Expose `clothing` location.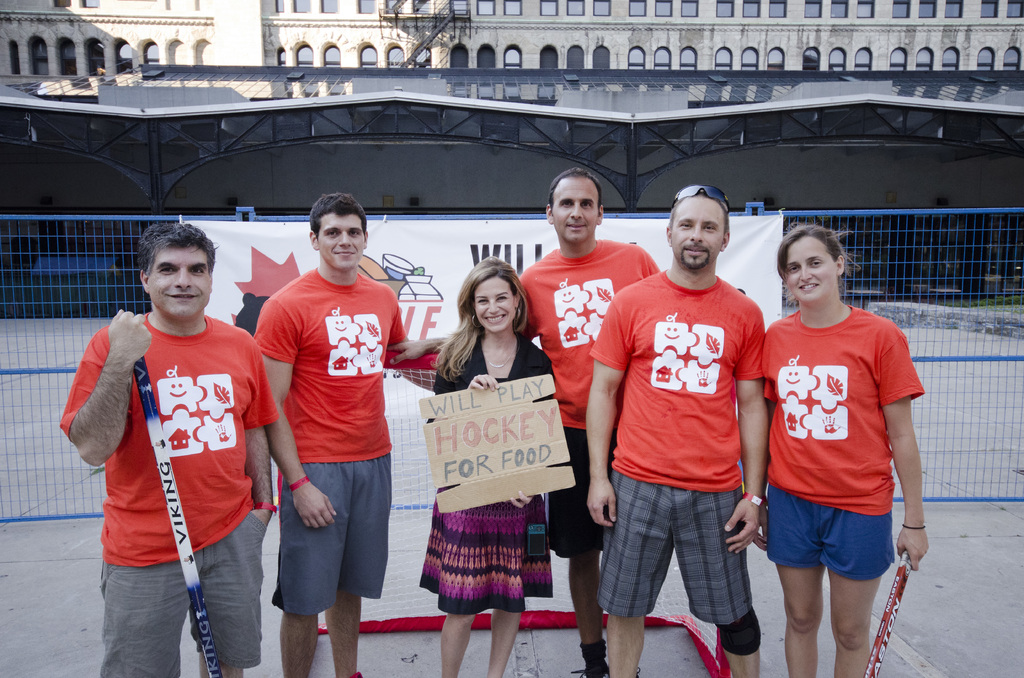
Exposed at bbox=(99, 520, 268, 677).
